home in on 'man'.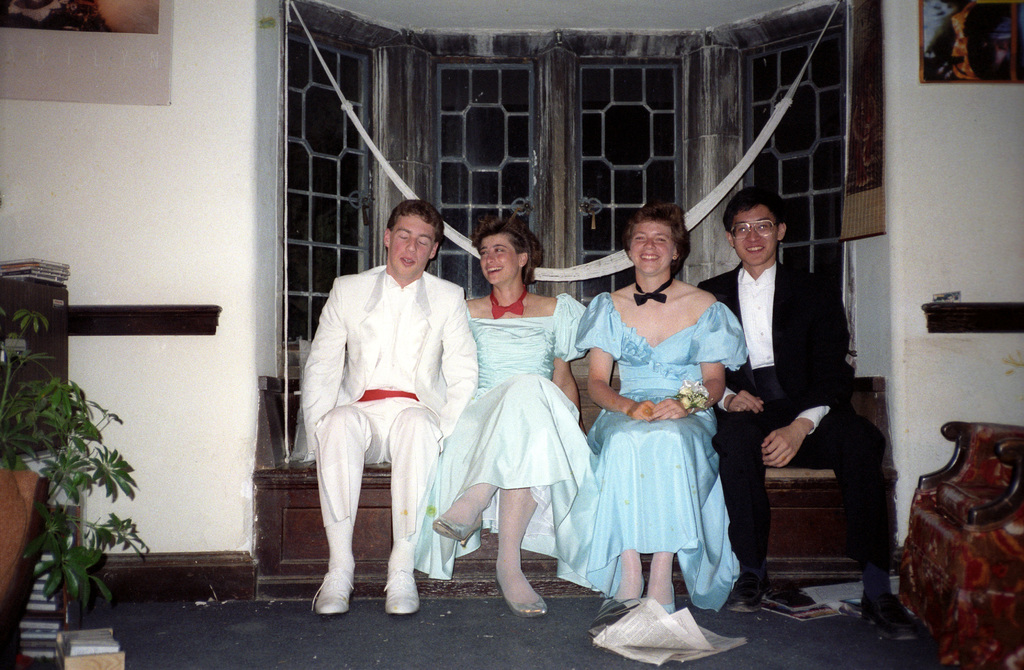
Homed in at 300, 183, 477, 605.
